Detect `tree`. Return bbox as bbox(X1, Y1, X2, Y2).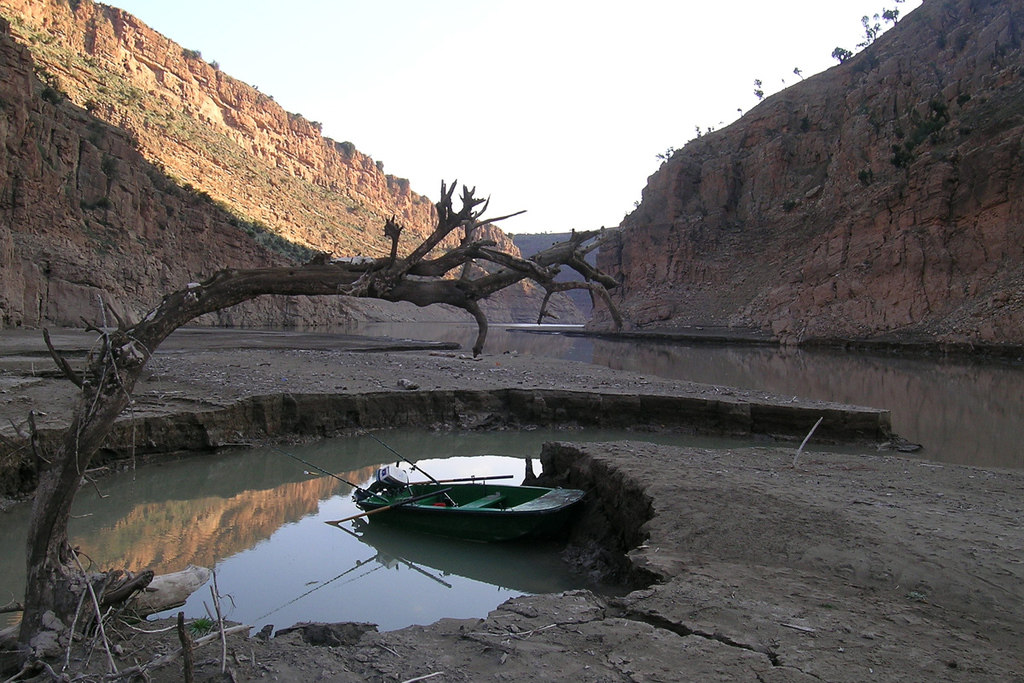
bbox(748, 77, 765, 102).
